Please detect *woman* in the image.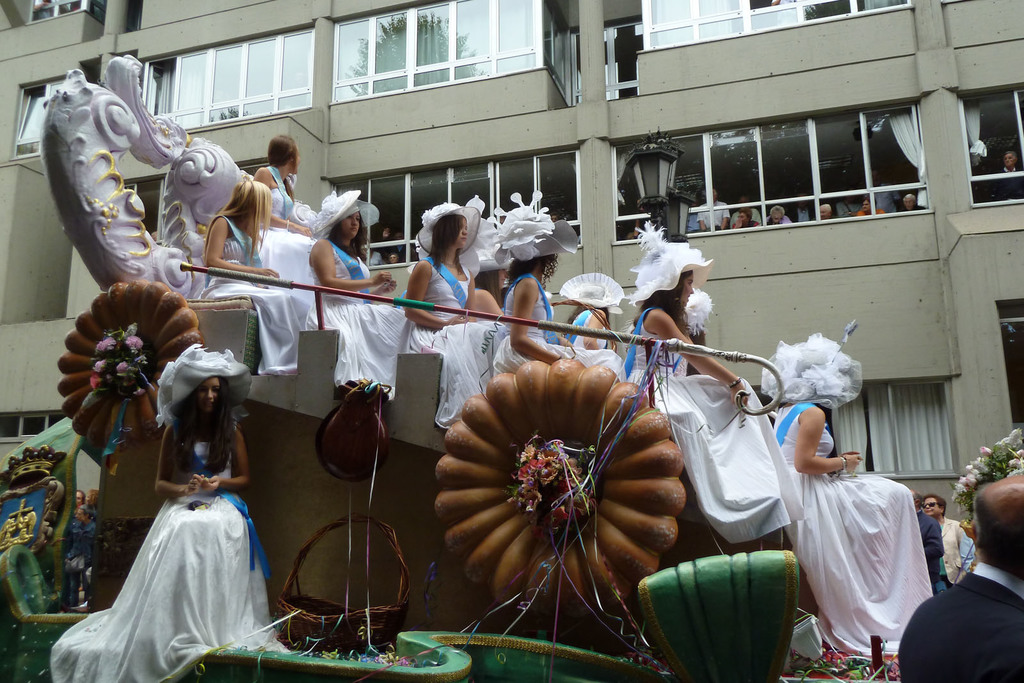
left=918, top=490, right=970, bottom=588.
